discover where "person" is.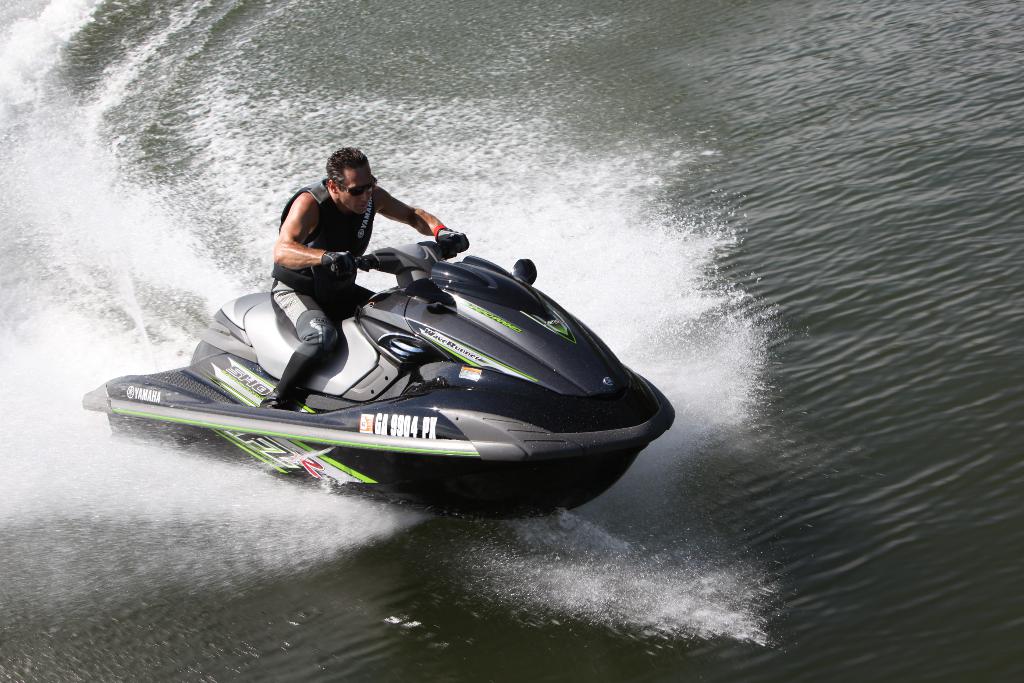
Discovered at (273, 142, 468, 415).
